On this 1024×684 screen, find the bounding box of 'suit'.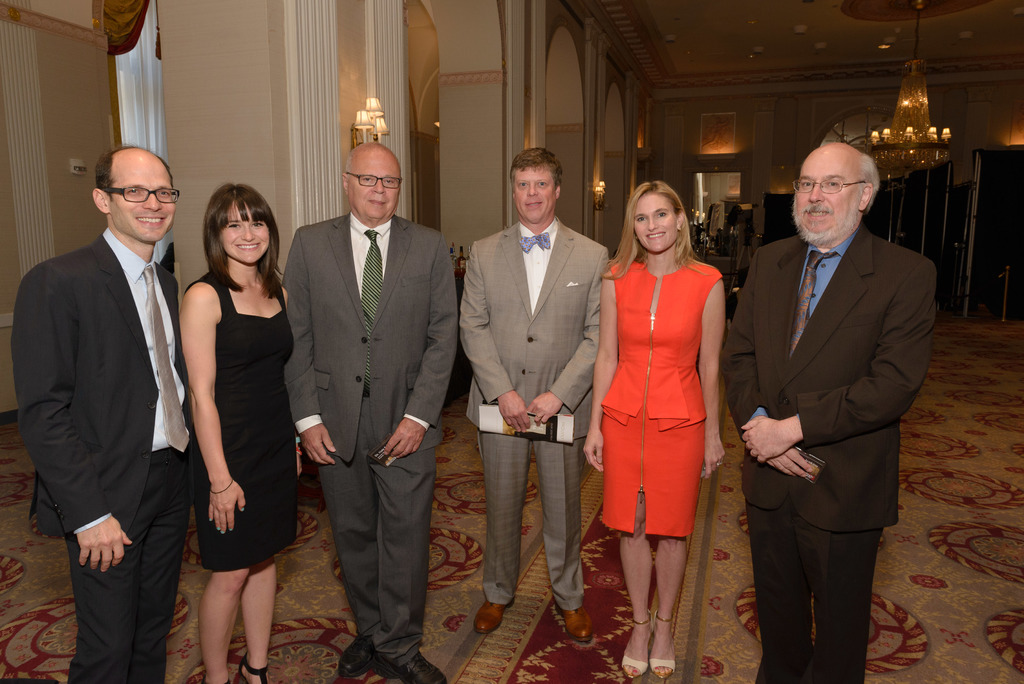
Bounding box: box=[10, 231, 199, 683].
